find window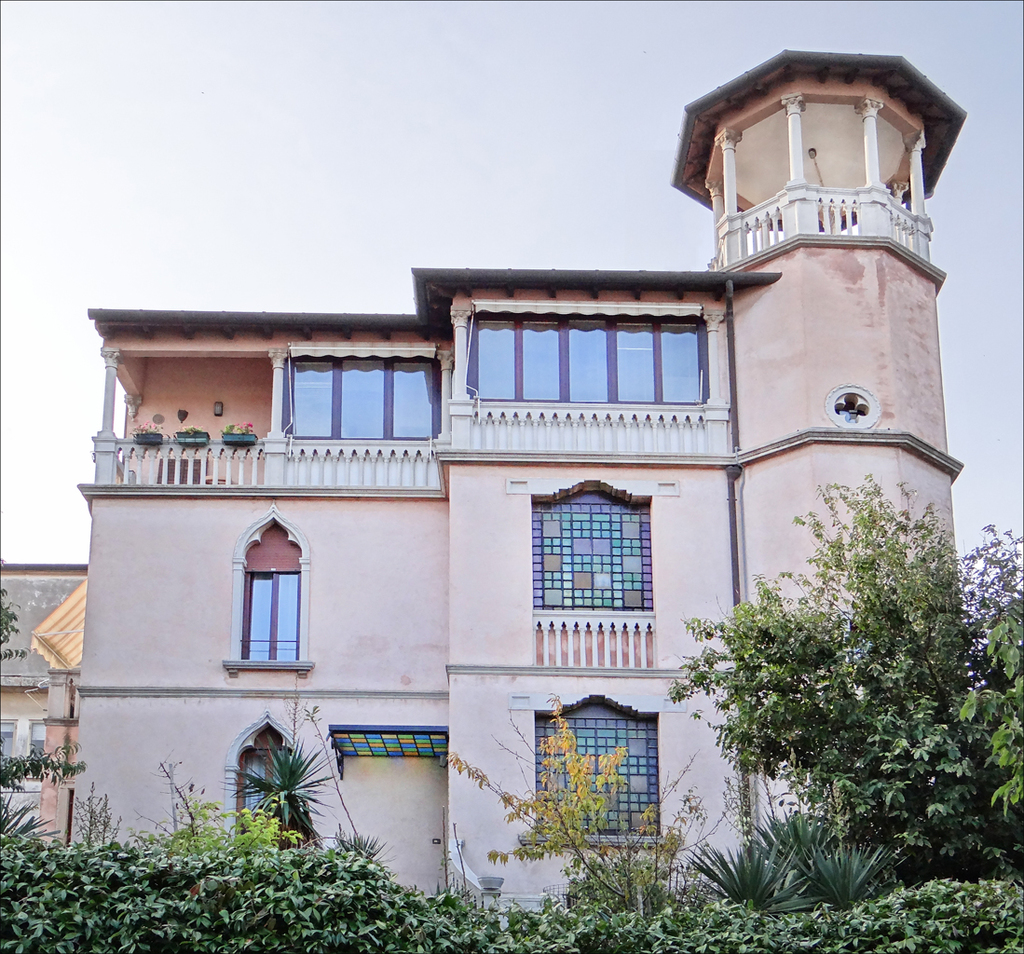
[519, 465, 671, 644]
